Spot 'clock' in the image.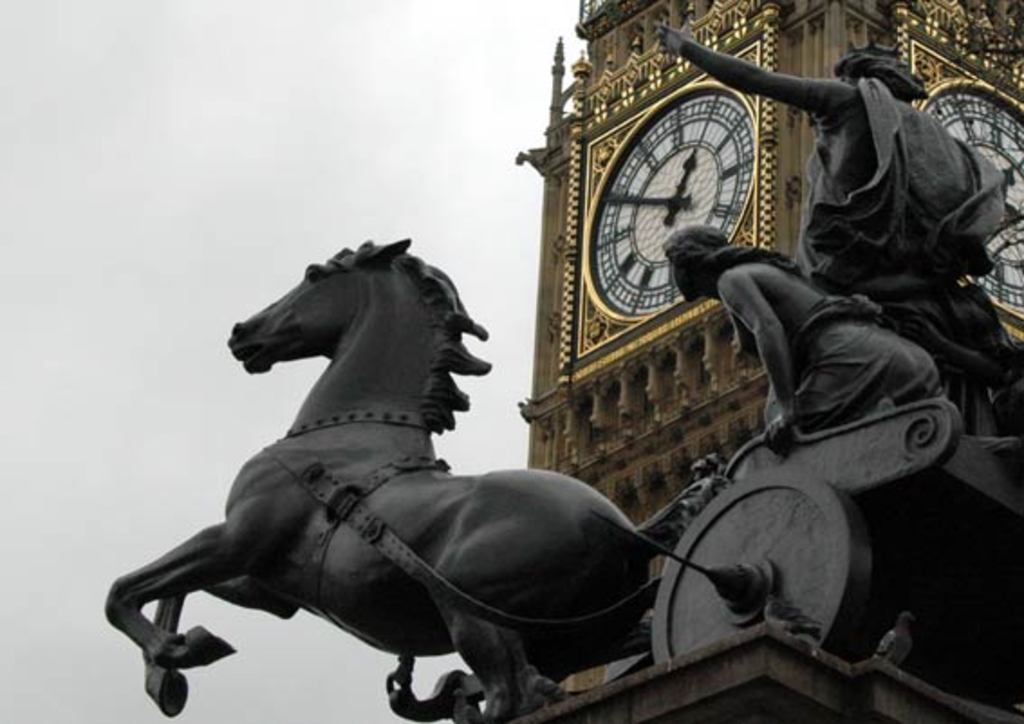
'clock' found at 569, 74, 791, 354.
